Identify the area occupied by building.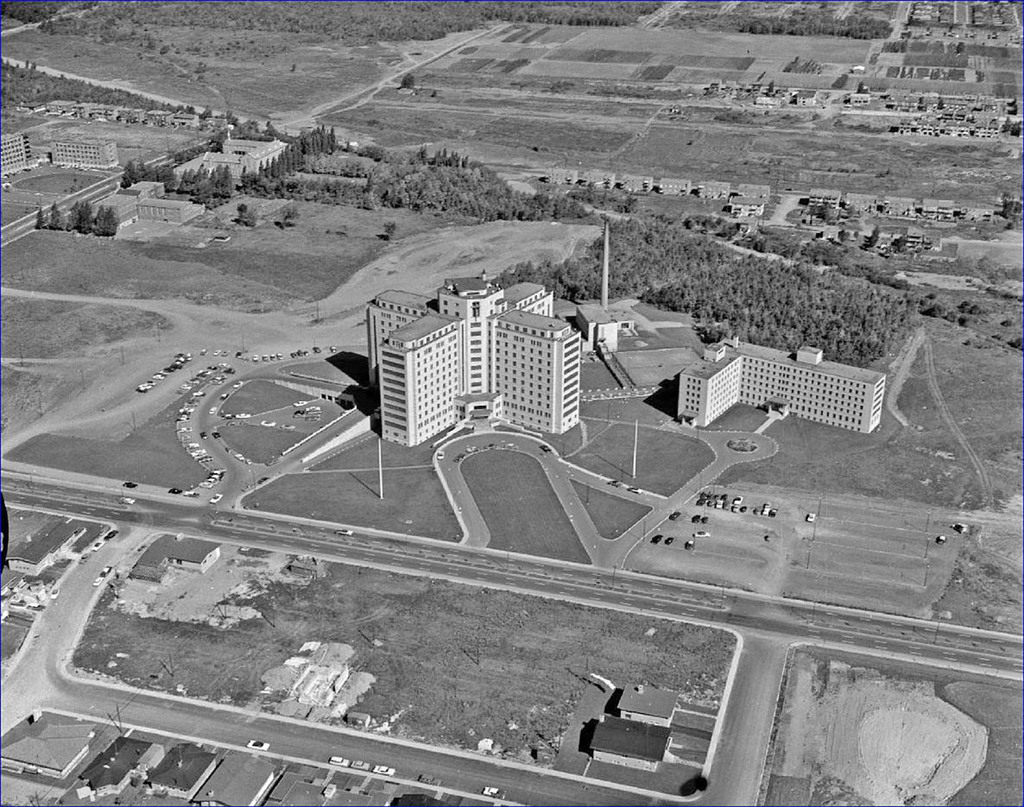
Area: region(0, 124, 118, 173).
